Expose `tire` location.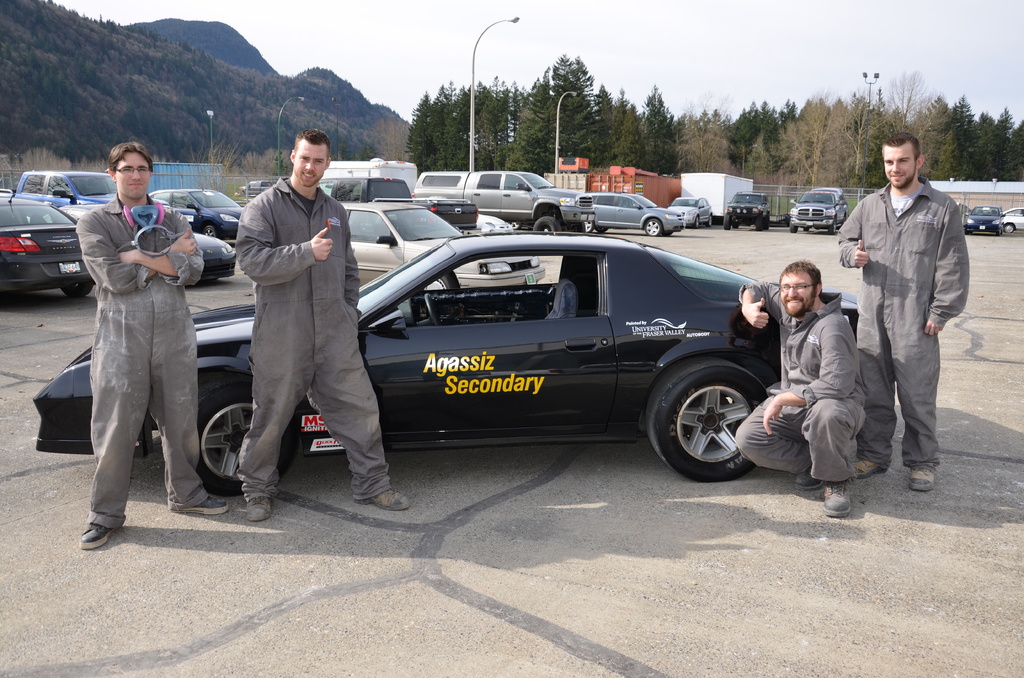
Exposed at 180,383,320,499.
